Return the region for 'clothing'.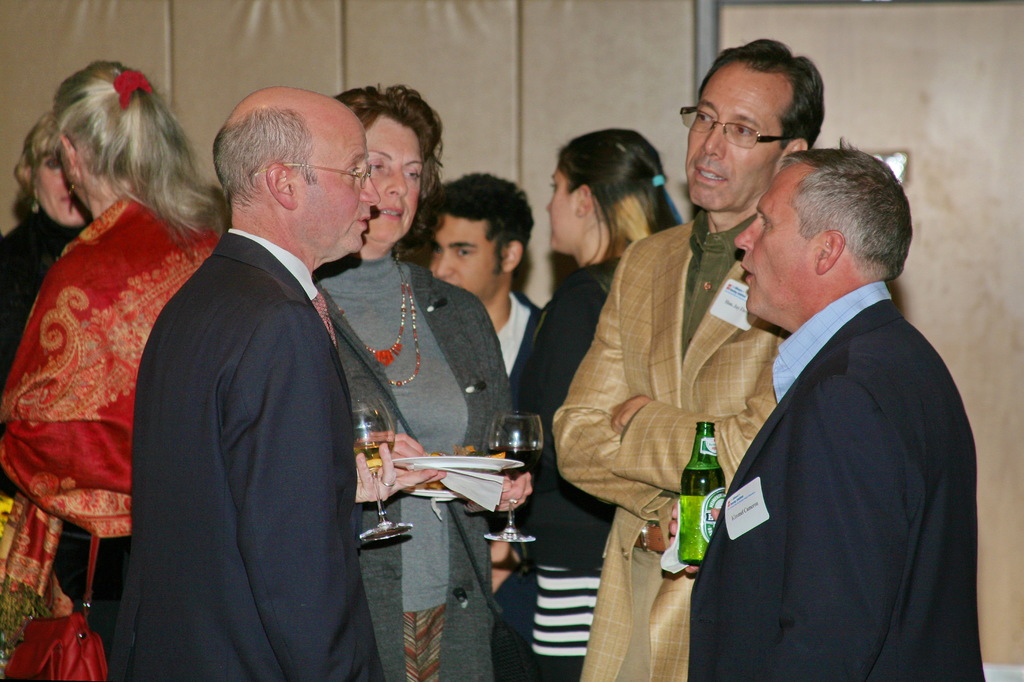
pyautogui.locateOnScreen(0, 202, 88, 379).
